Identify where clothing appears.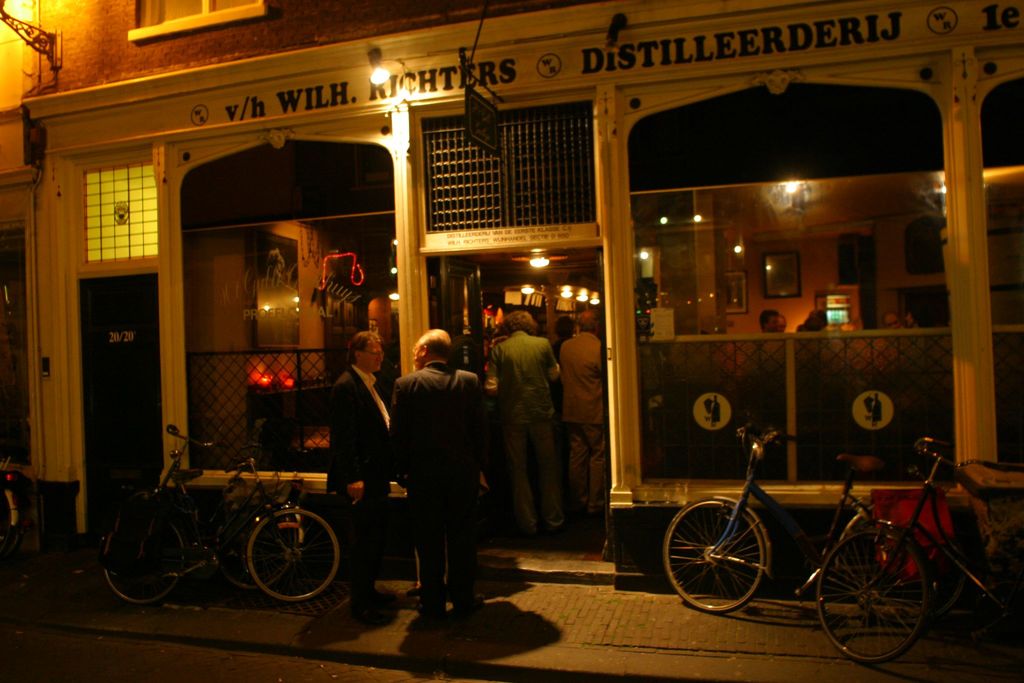
Appears at crop(319, 361, 392, 582).
